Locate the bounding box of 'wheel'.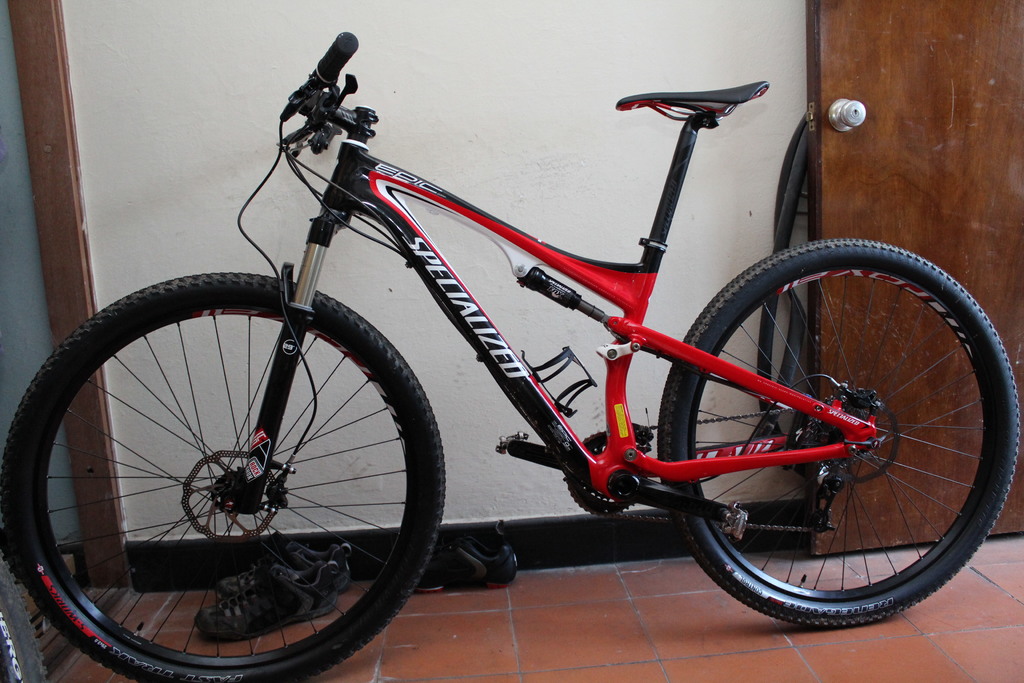
Bounding box: box=[656, 231, 1018, 629].
